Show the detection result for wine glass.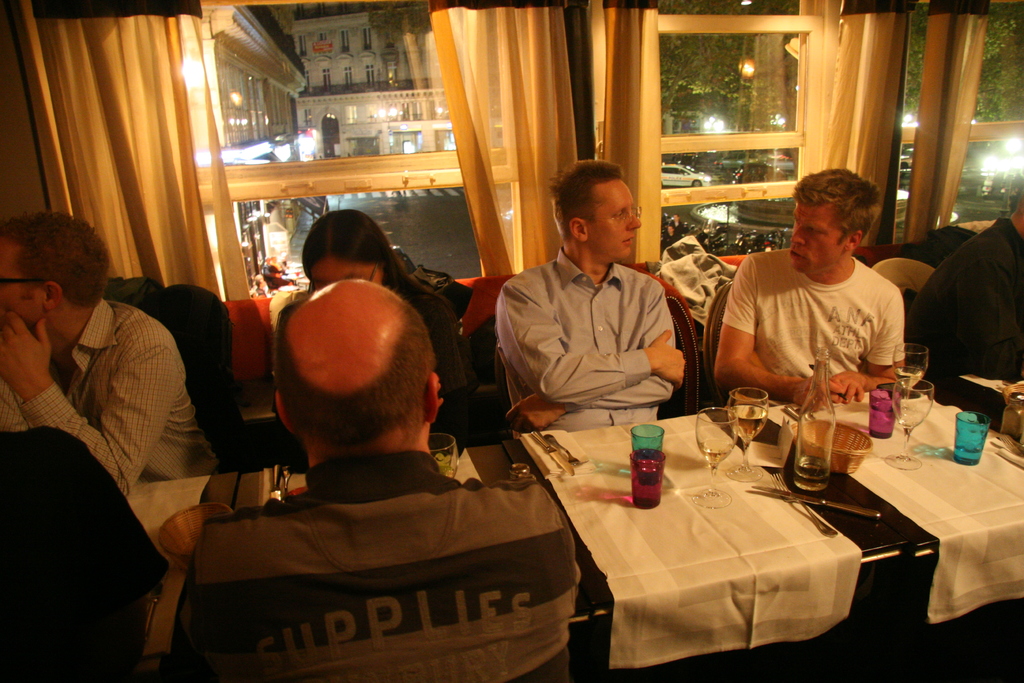
[left=897, top=378, right=927, bottom=473].
